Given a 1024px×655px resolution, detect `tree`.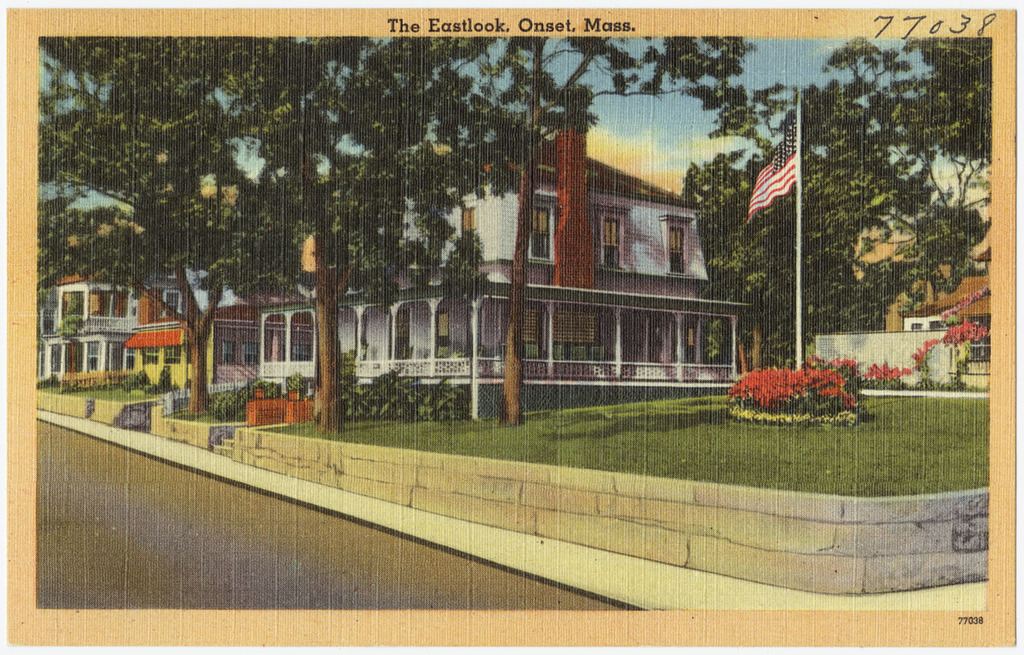
873,35,996,205.
